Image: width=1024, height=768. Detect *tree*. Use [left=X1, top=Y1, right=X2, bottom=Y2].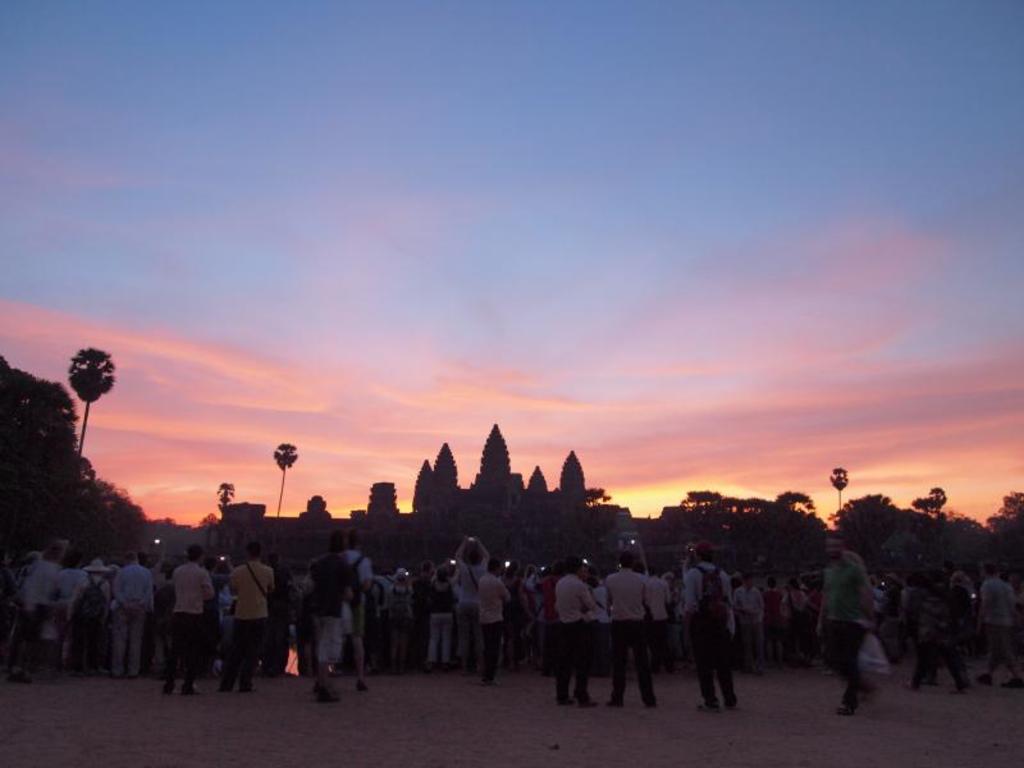
[left=909, top=488, right=946, bottom=515].
